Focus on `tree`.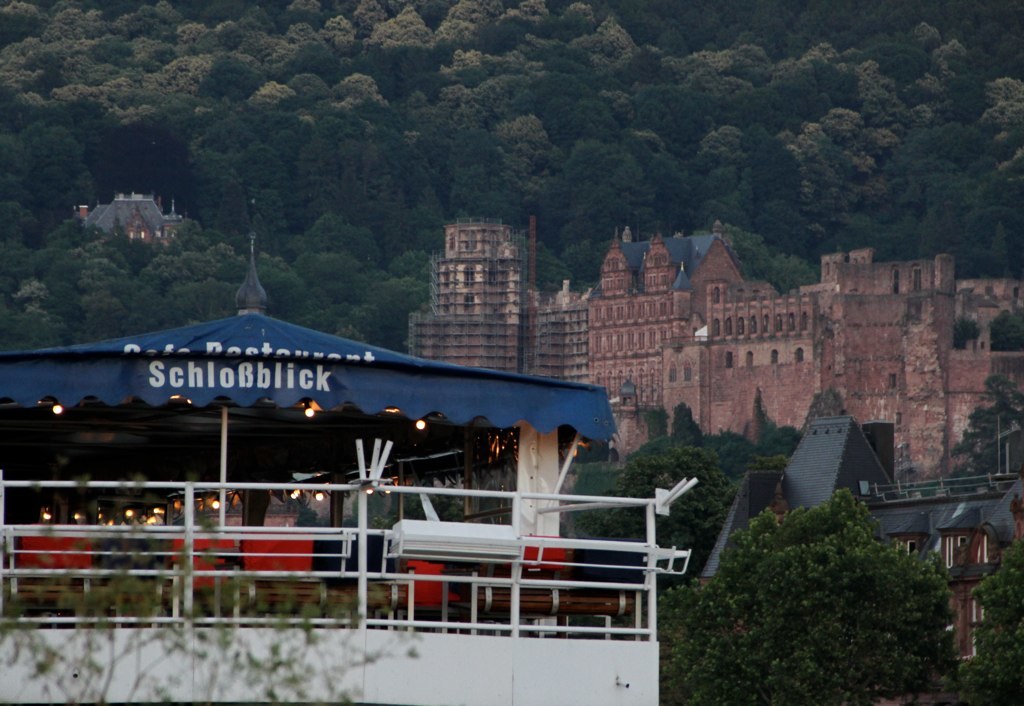
Focused at crop(0, 518, 425, 705).
